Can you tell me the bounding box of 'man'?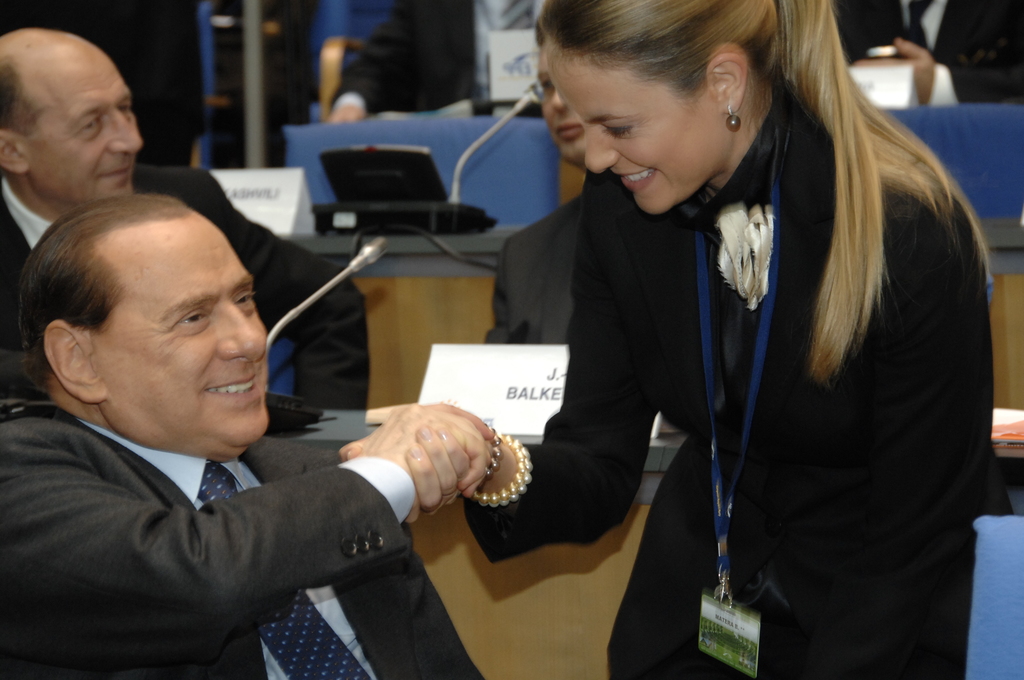
0, 28, 367, 412.
